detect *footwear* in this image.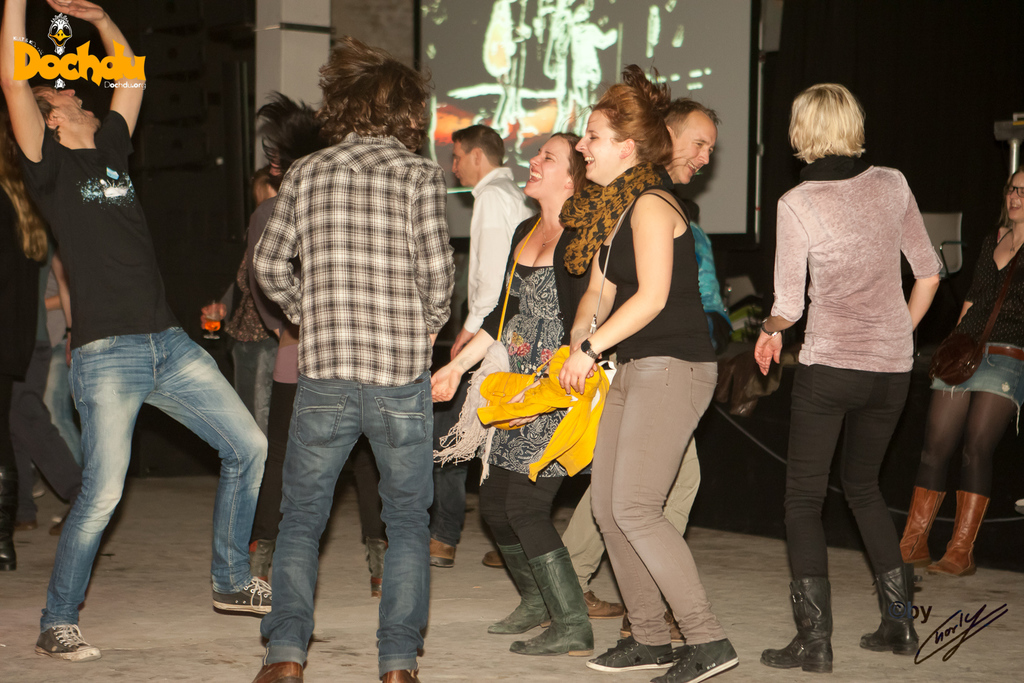
Detection: {"left": 763, "top": 580, "right": 845, "bottom": 675}.
